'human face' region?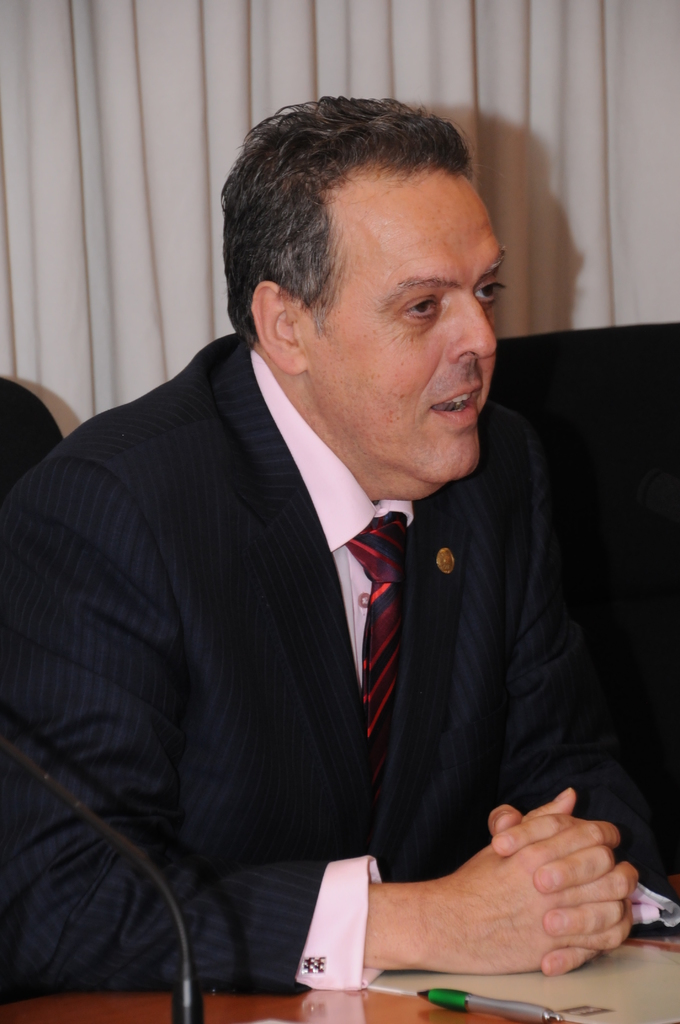
323:184:504:478
